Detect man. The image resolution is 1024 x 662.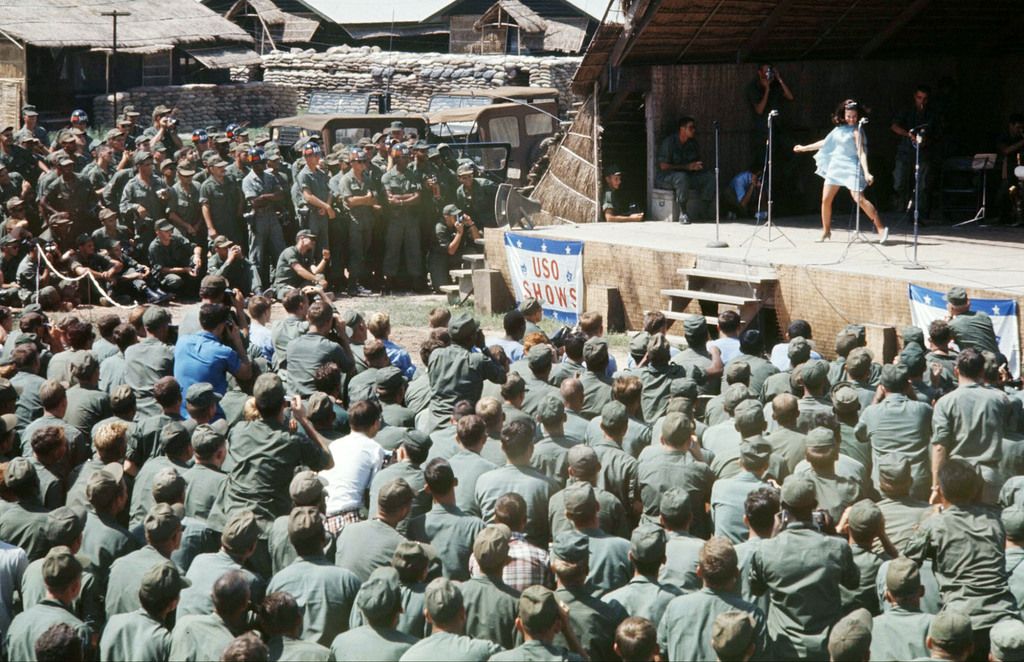
<region>884, 90, 943, 220</region>.
